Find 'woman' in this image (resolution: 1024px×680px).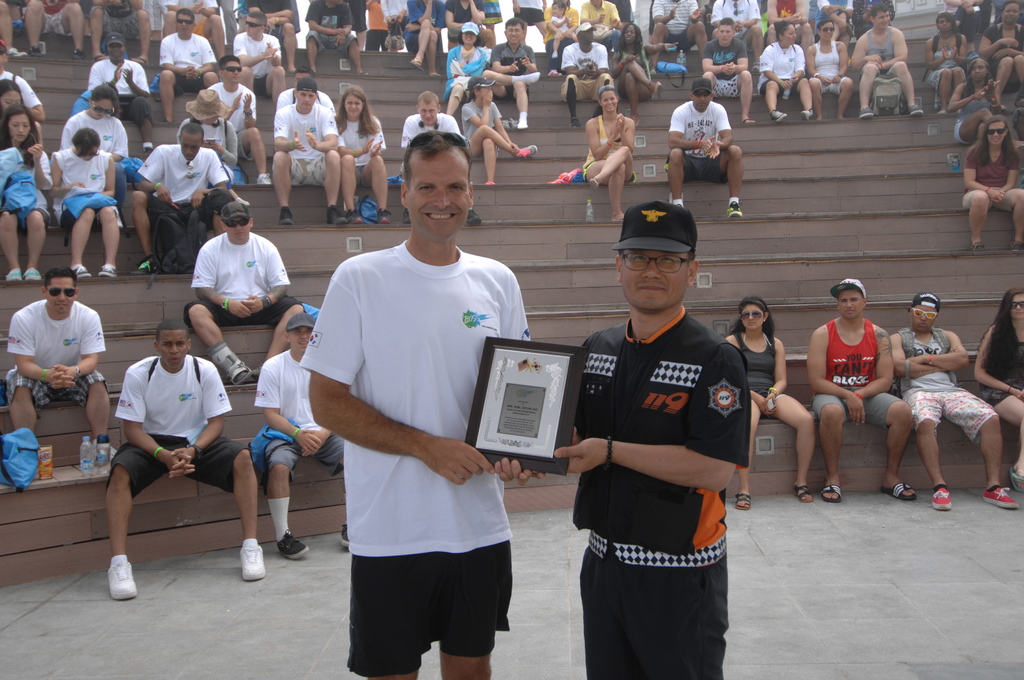
47 128 116 279.
